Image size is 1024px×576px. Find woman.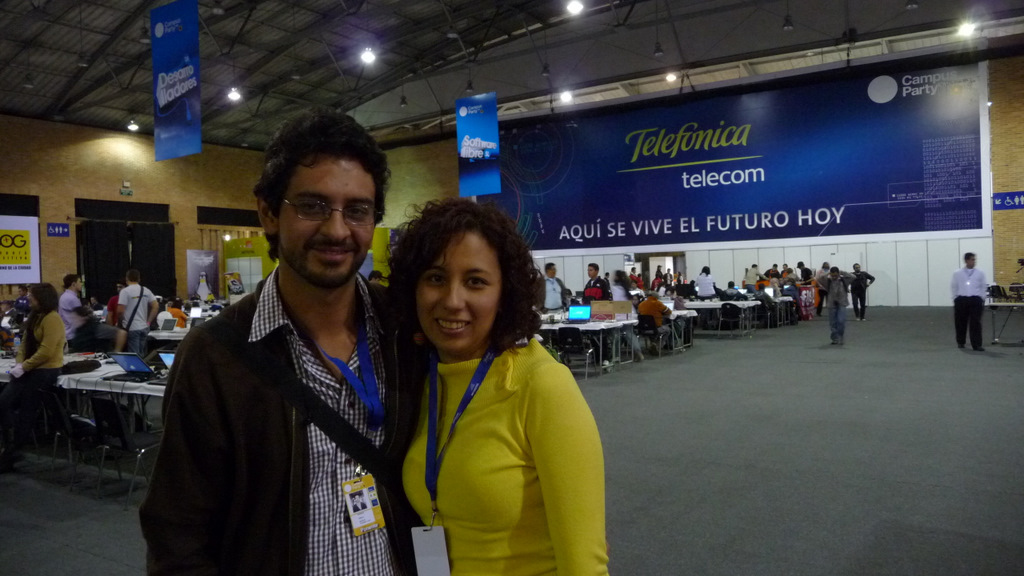
box(0, 284, 70, 463).
